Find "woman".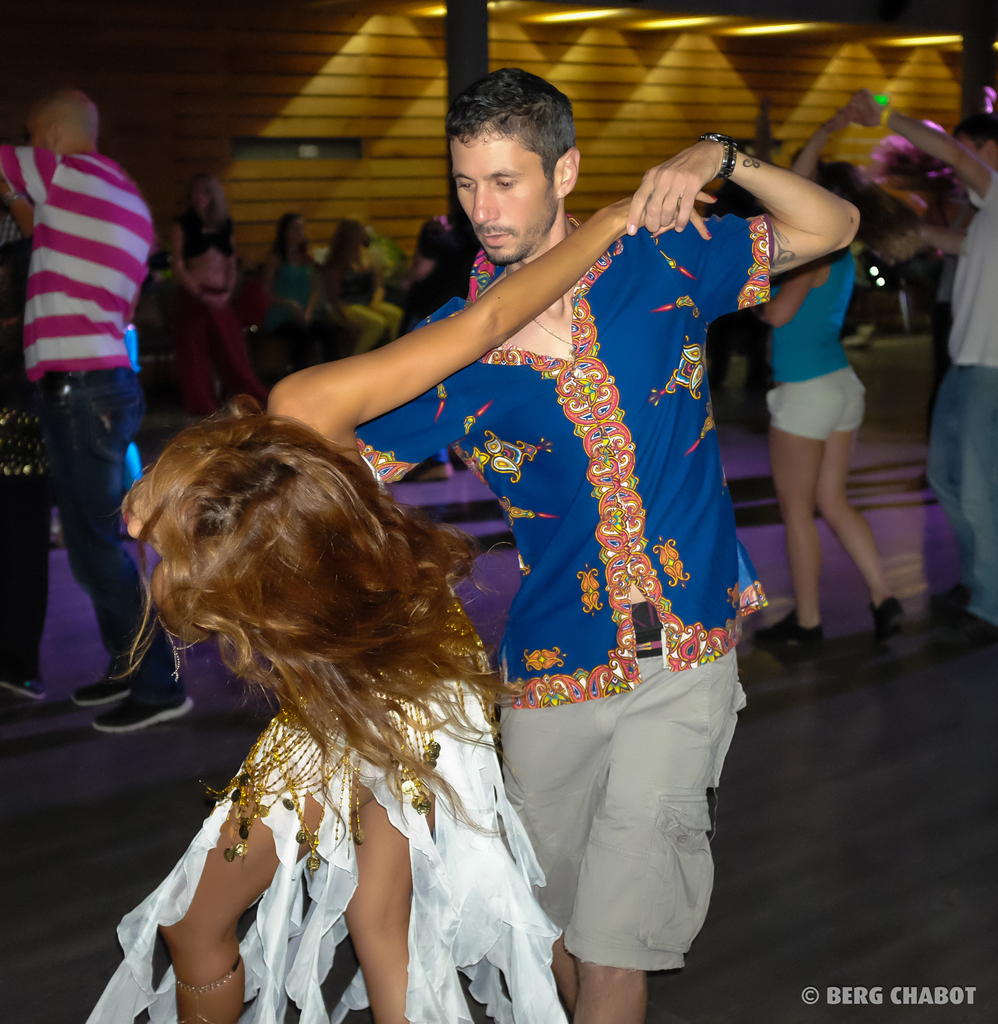
<region>738, 107, 911, 651</region>.
